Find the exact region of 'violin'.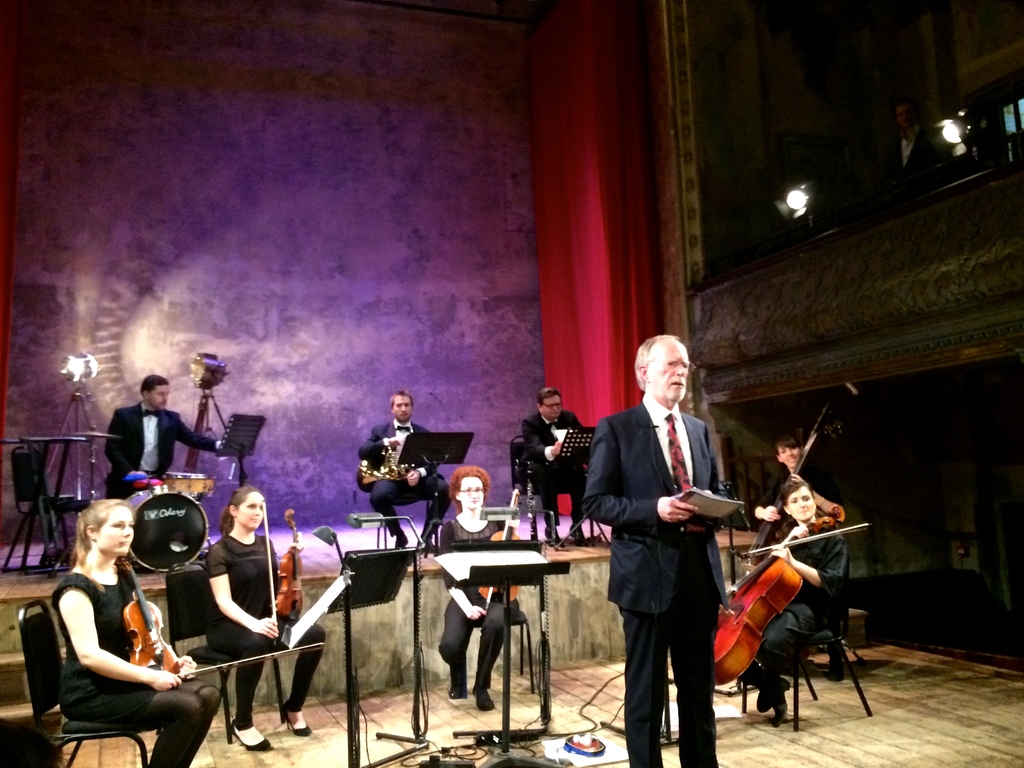
Exact region: <region>716, 381, 858, 607</region>.
